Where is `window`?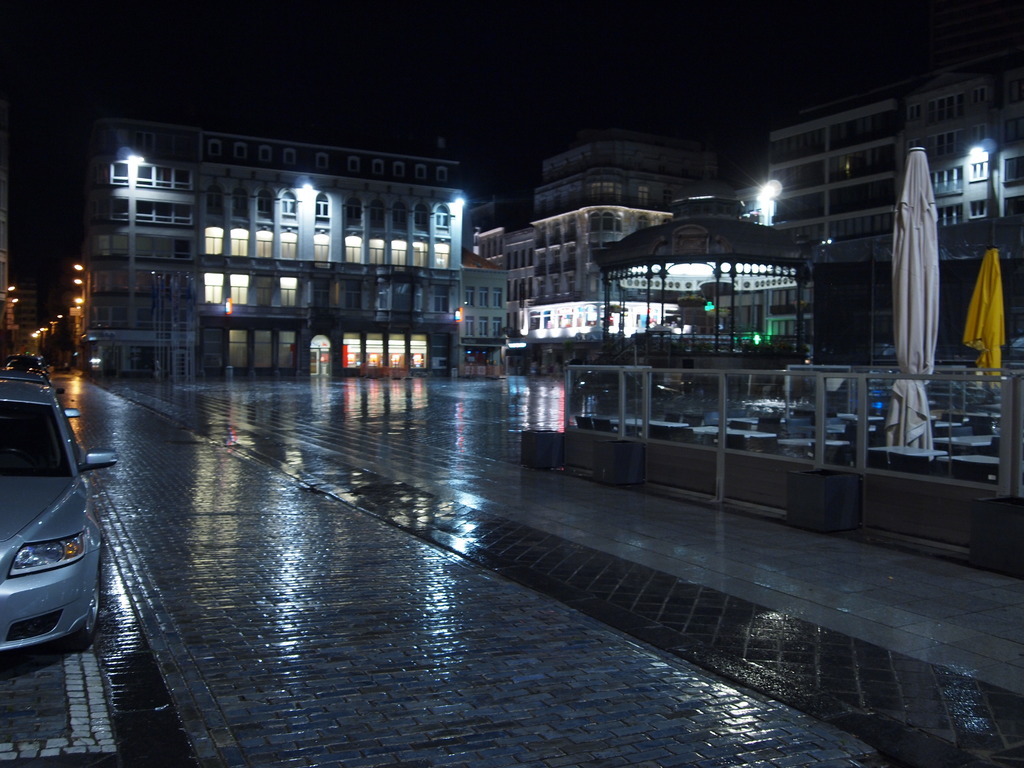
[928,94,963,125].
